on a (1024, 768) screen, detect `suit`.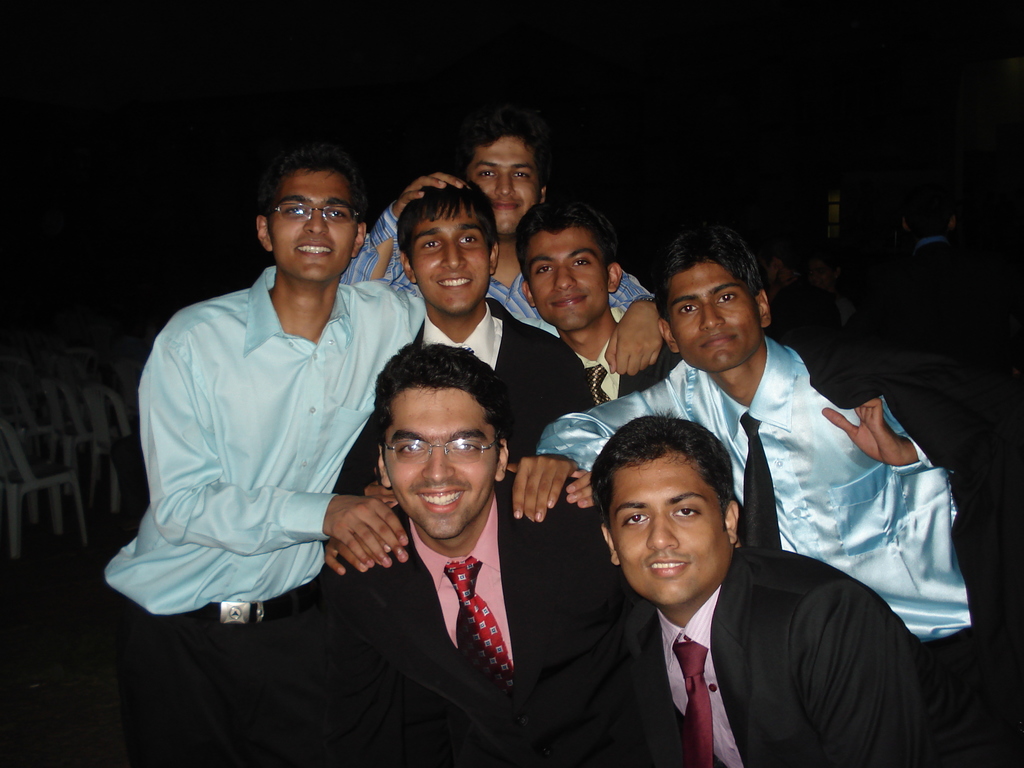
l=337, t=298, r=604, b=500.
